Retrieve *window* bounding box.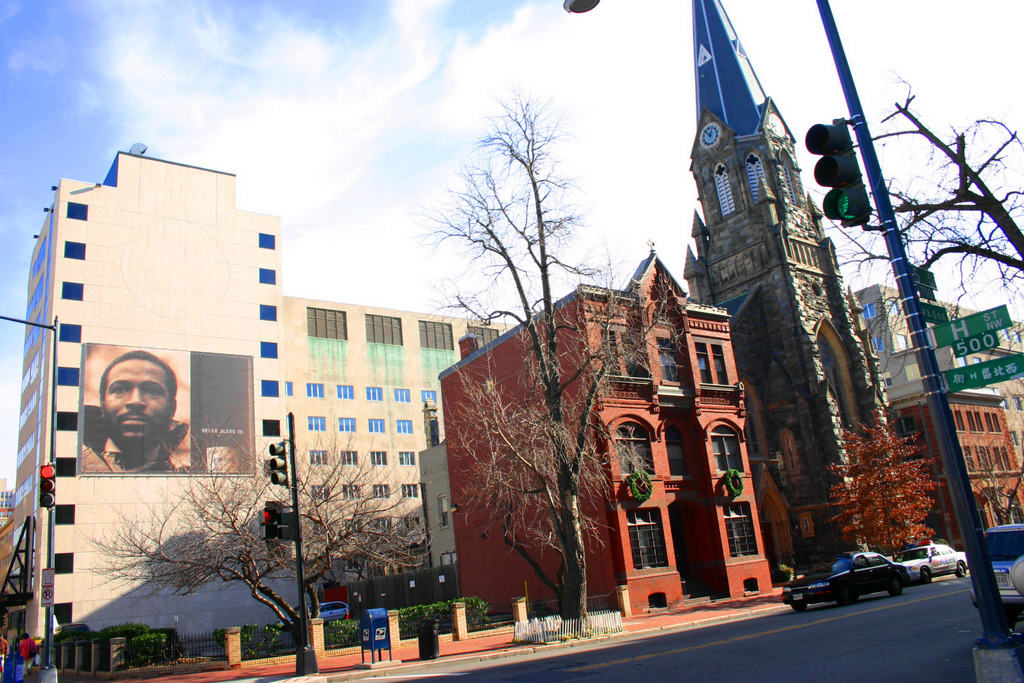
Bounding box: bbox=(744, 145, 756, 210).
